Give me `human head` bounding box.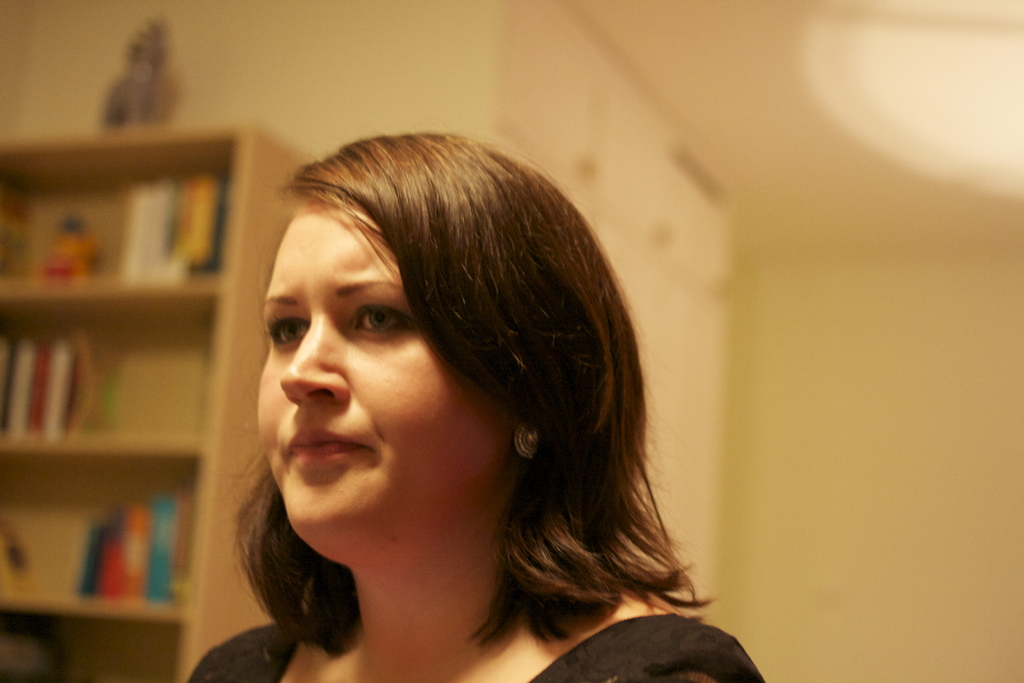
<region>241, 139, 536, 532</region>.
